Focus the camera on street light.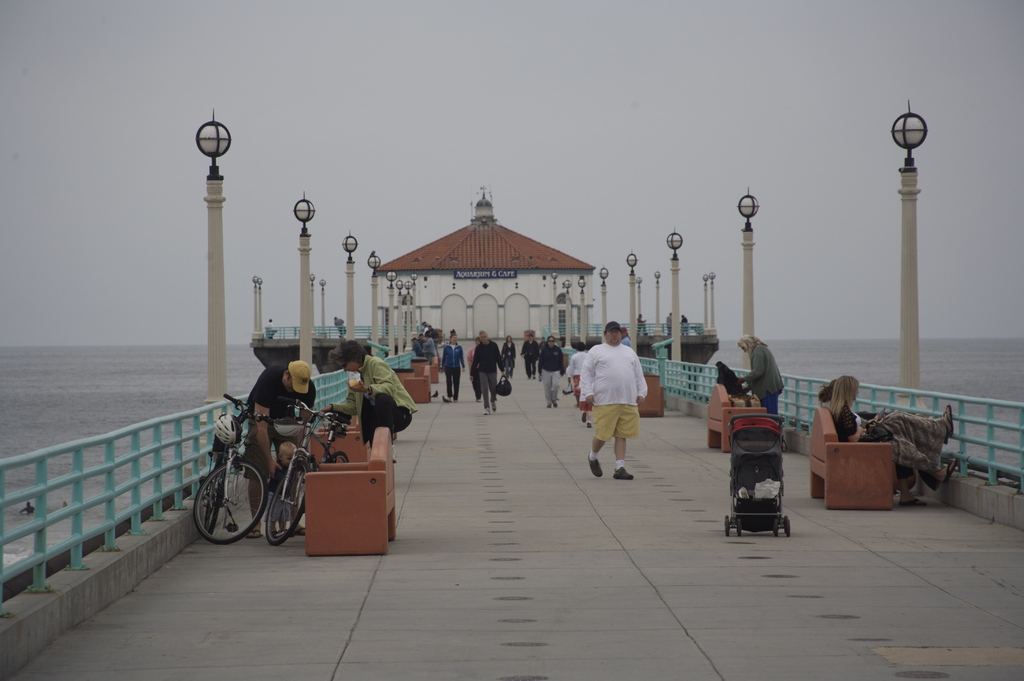
Focus region: <region>366, 247, 381, 357</region>.
